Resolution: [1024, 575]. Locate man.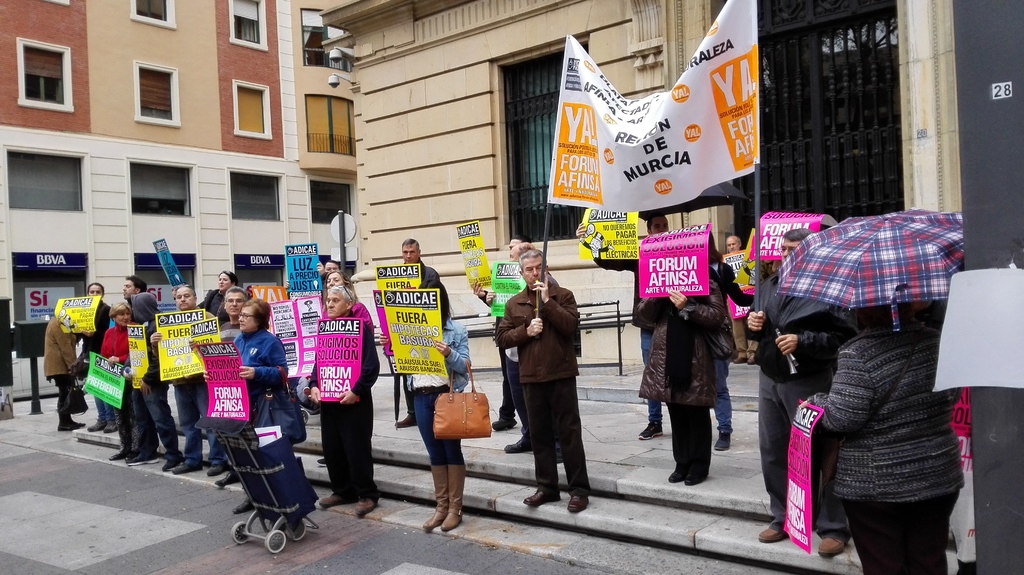
[x1=502, y1=250, x2=595, y2=501].
